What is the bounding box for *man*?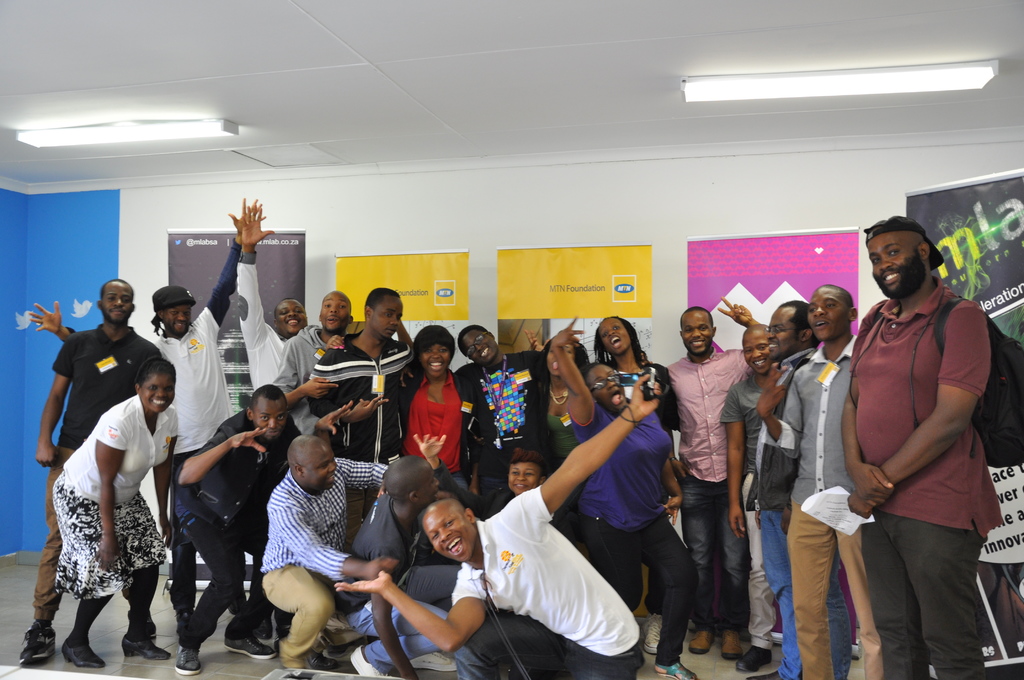
select_region(308, 287, 417, 460).
